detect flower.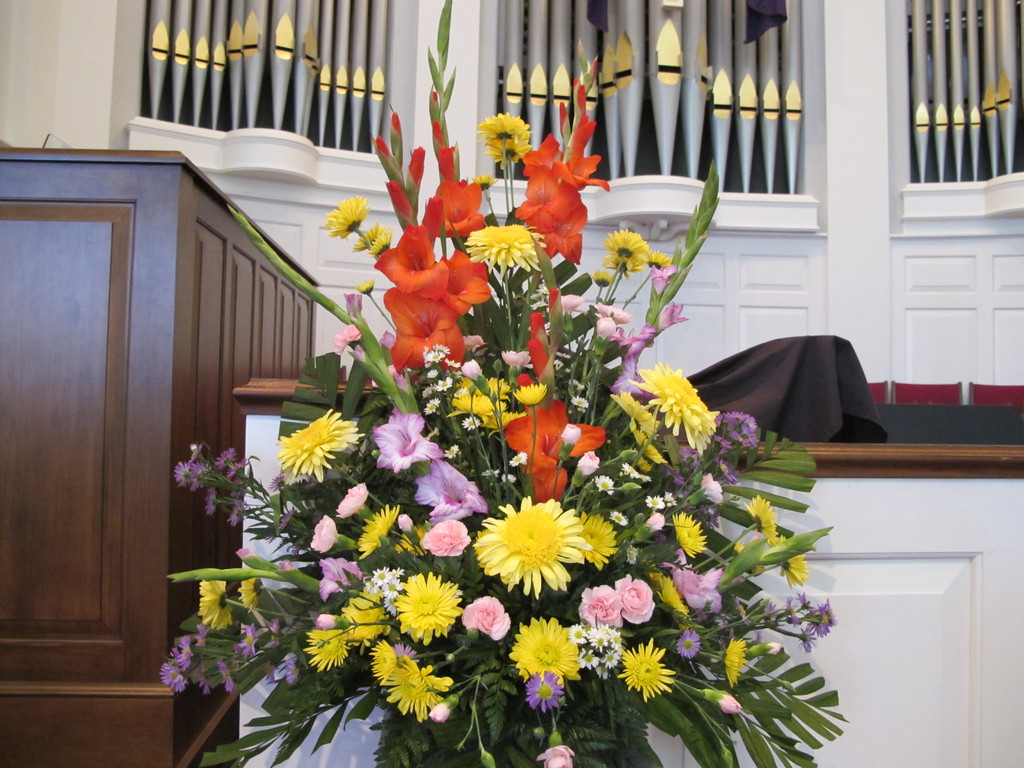
Detected at bbox(577, 582, 623, 629).
